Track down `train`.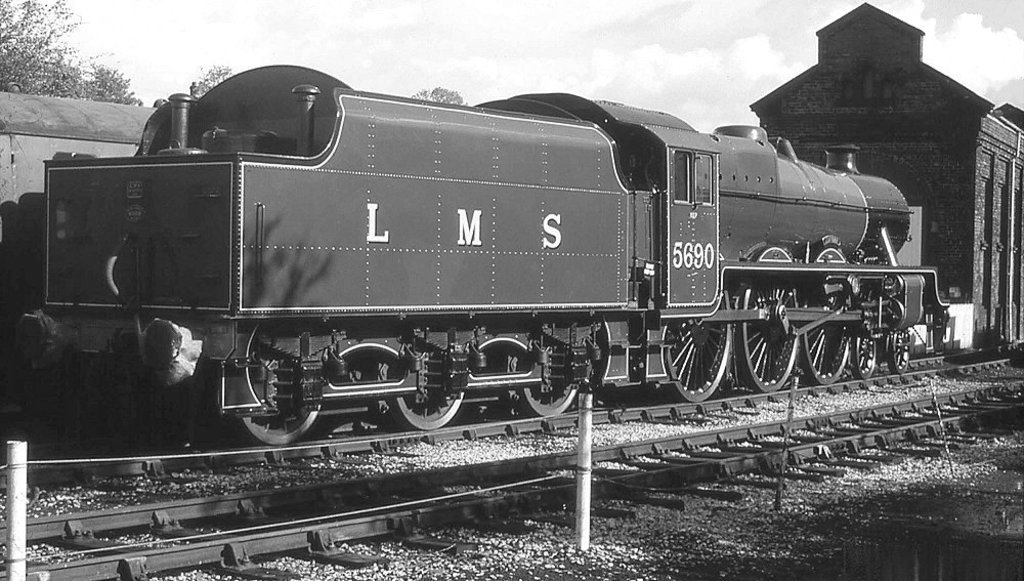
Tracked to pyautogui.locateOnScreen(19, 65, 936, 474).
